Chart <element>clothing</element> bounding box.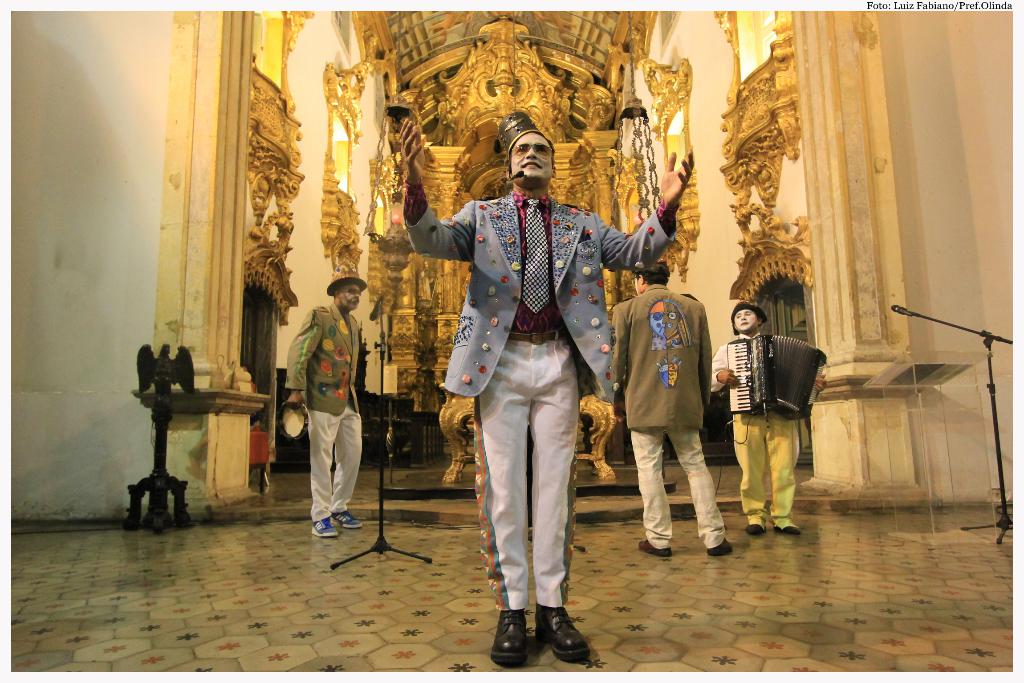
Charted: [x1=278, y1=299, x2=368, y2=533].
